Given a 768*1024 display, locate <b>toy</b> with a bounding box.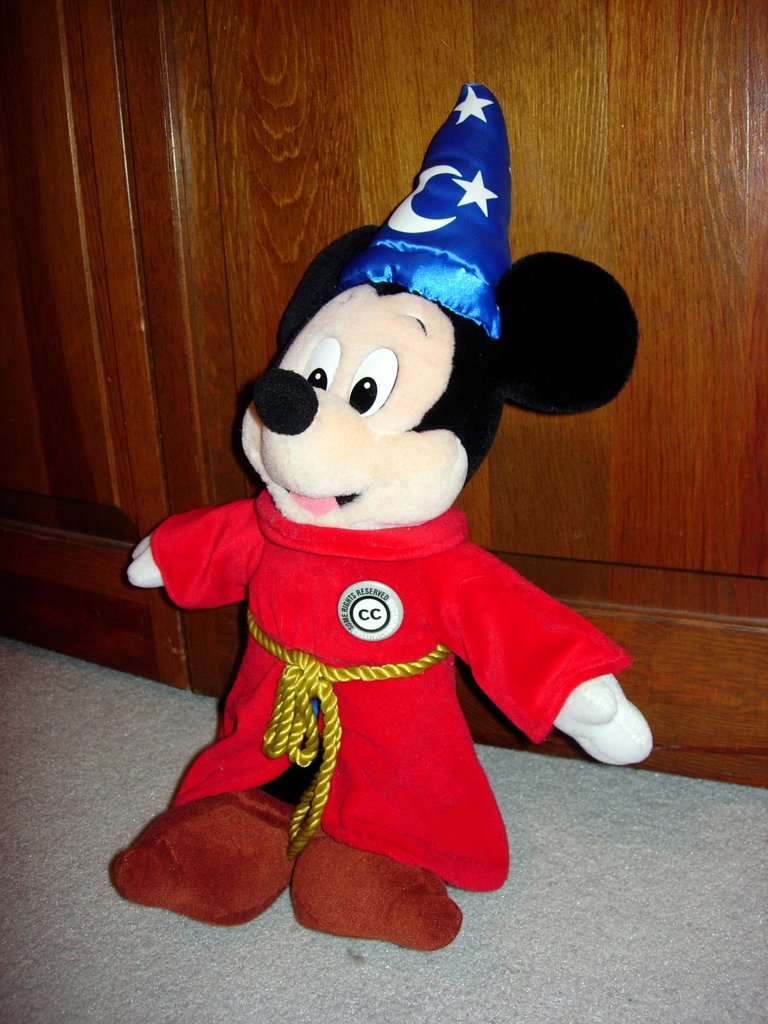
Located: detection(111, 82, 643, 955).
